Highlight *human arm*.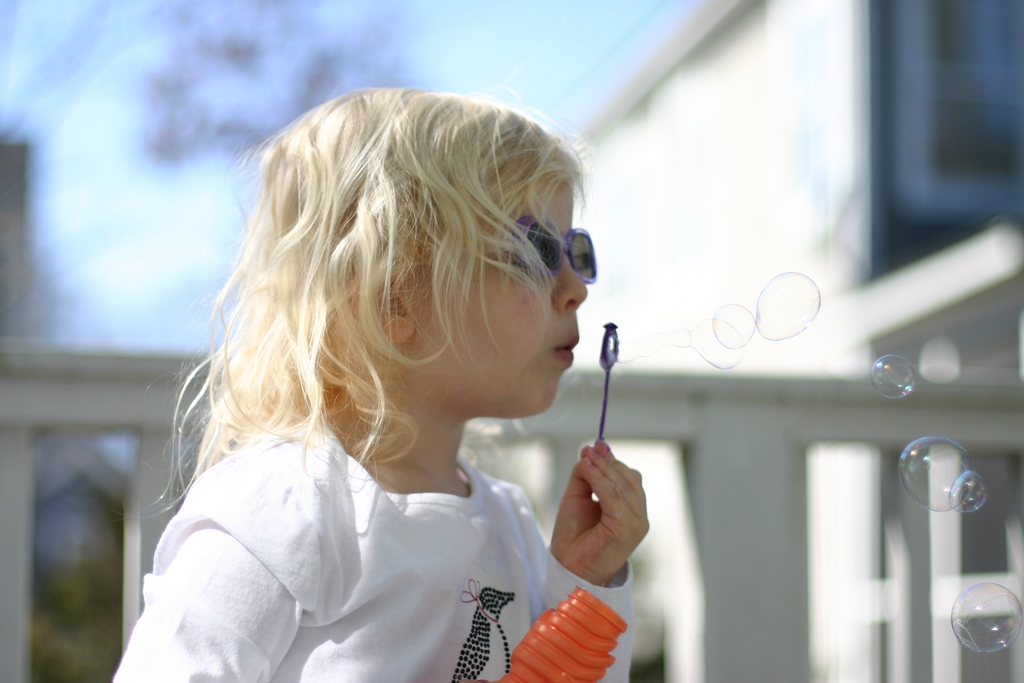
Highlighted region: bbox(113, 465, 257, 682).
